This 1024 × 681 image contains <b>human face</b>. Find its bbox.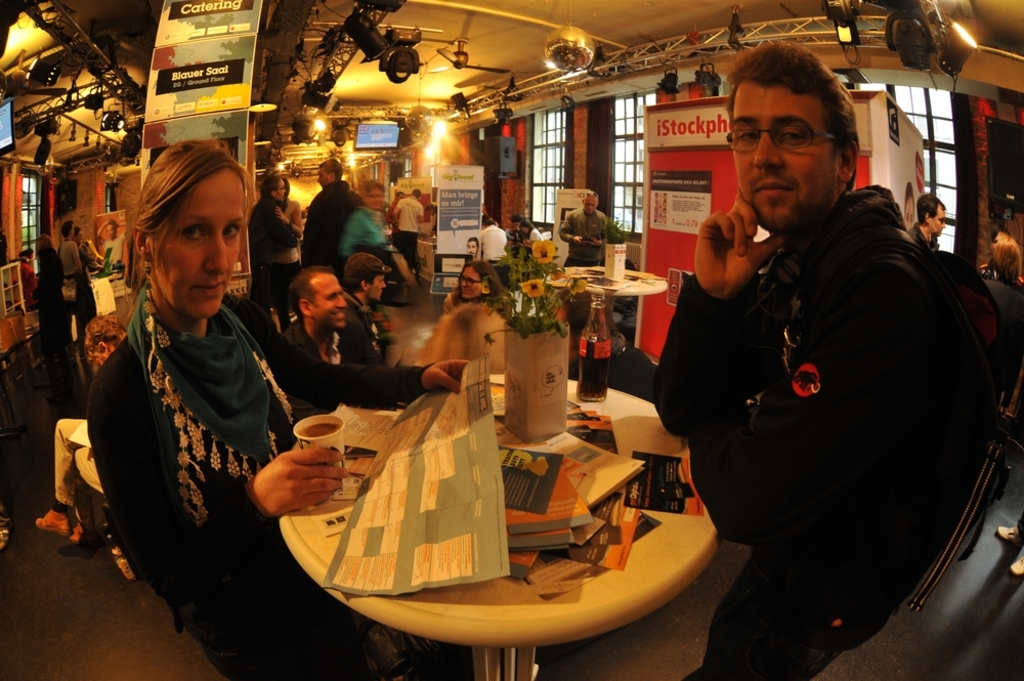
Rect(367, 274, 386, 301).
